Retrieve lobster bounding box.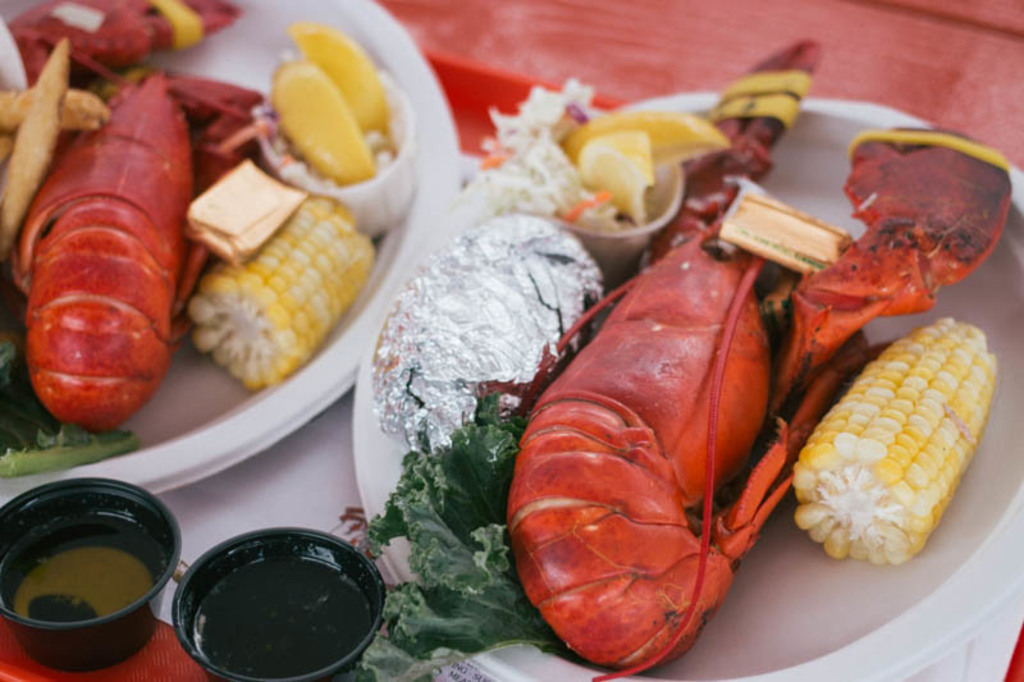
Bounding box: {"left": 649, "top": 37, "right": 817, "bottom": 265}.
